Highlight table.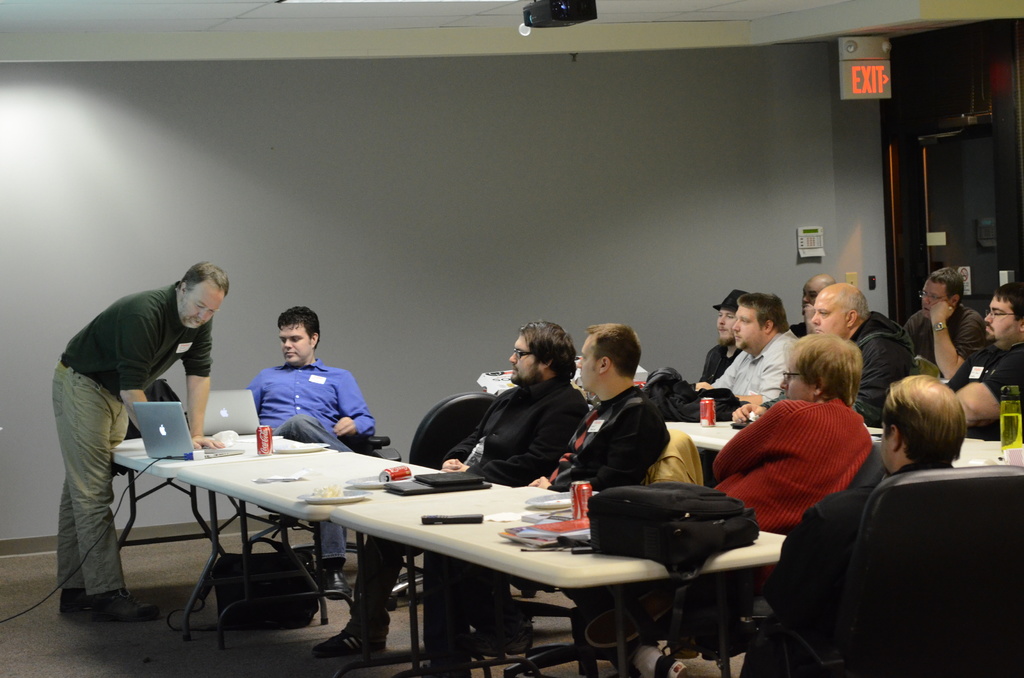
Highlighted region: bbox=(328, 480, 789, 677).
